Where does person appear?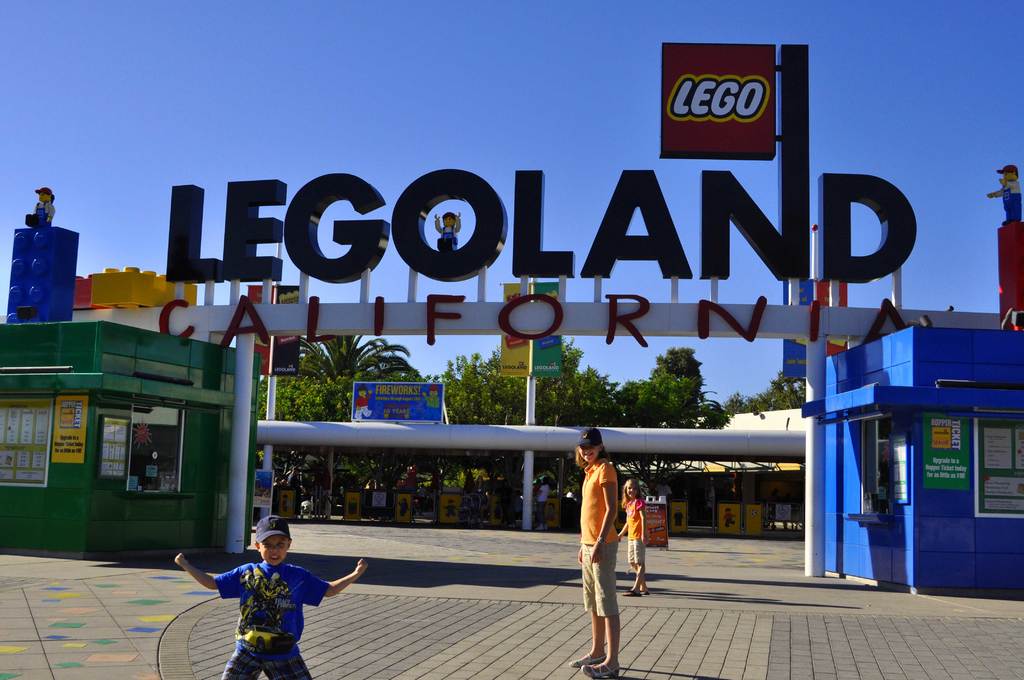
Appears at 280:493:288:513.
